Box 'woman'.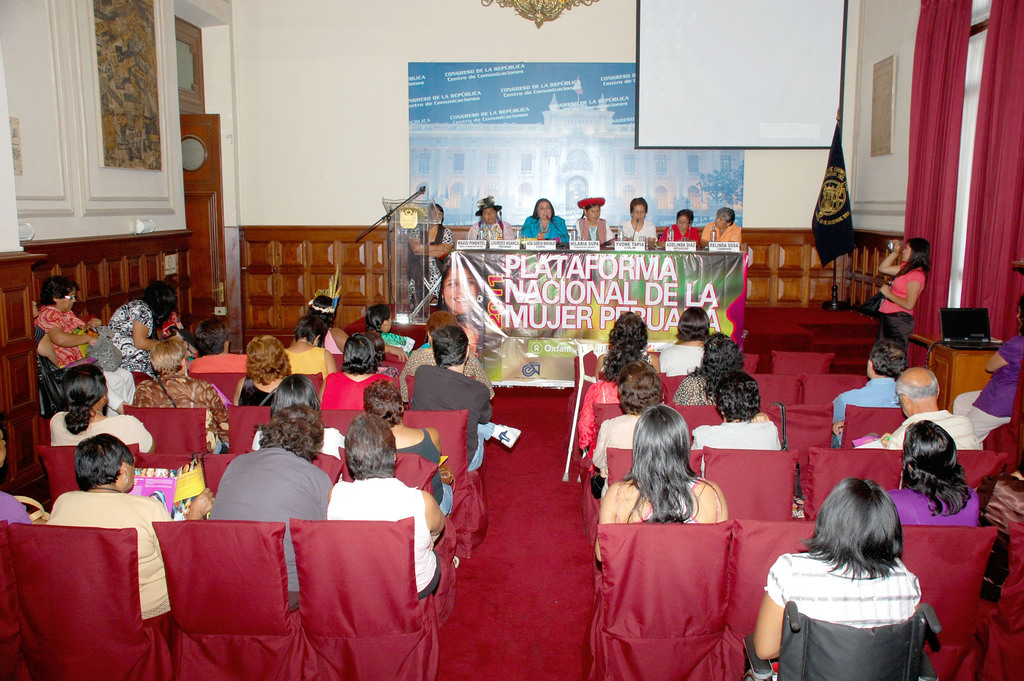
x1=30, y1=273, x2=99, y2=366.
